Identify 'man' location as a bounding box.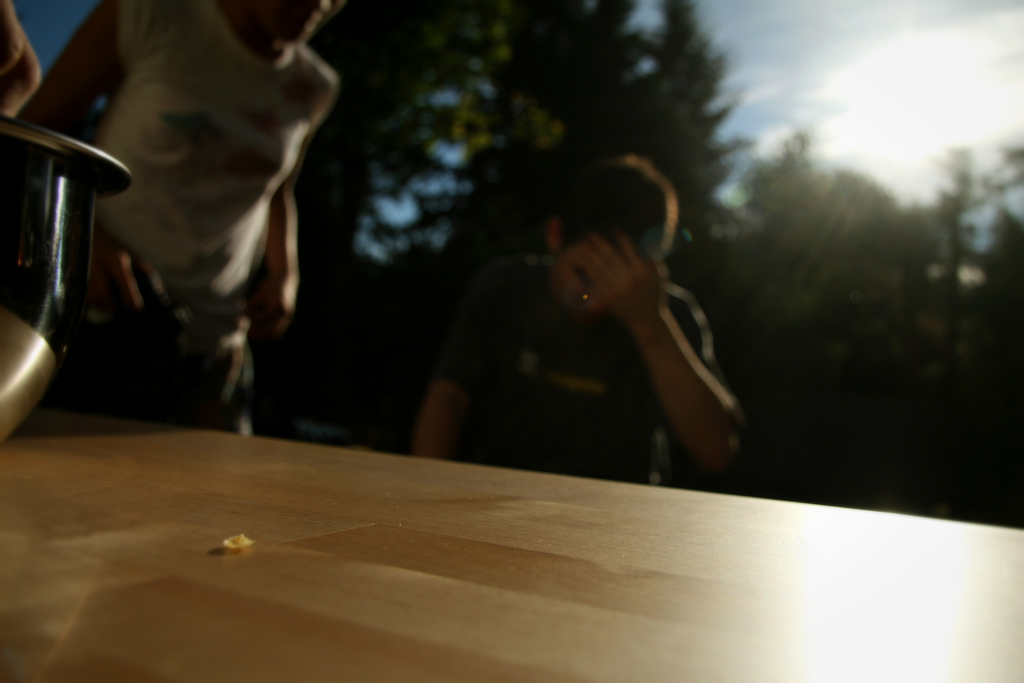
412,158,746,491.
